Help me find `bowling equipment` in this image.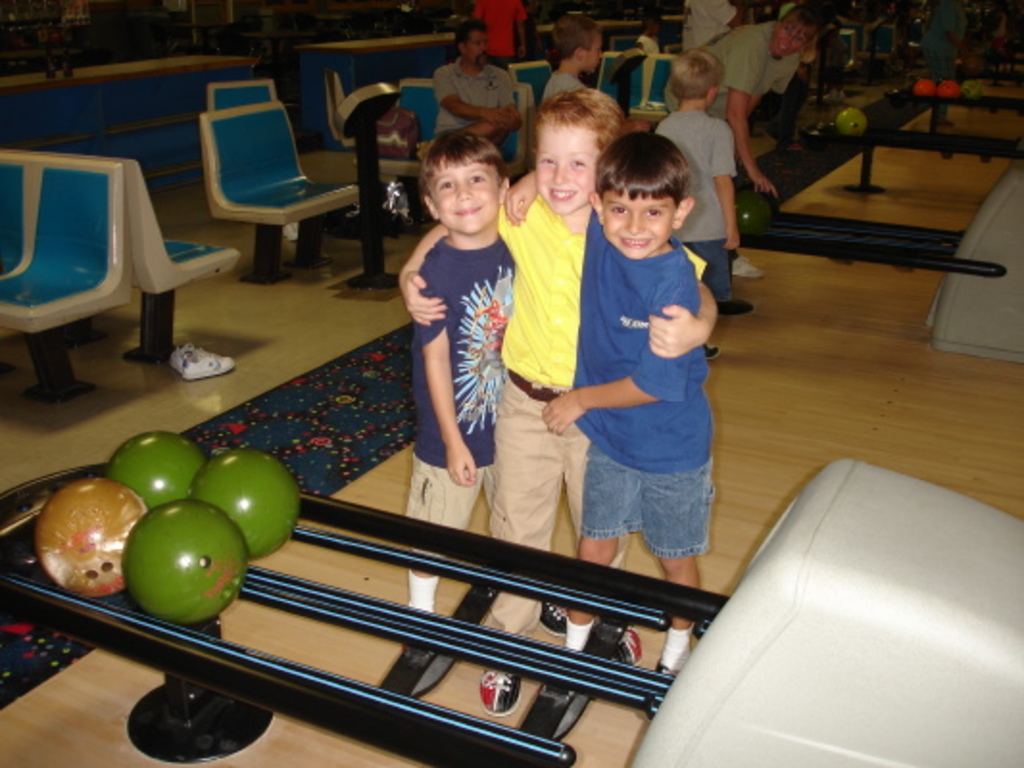
Found it: box=[117, 495, 248, 620].
